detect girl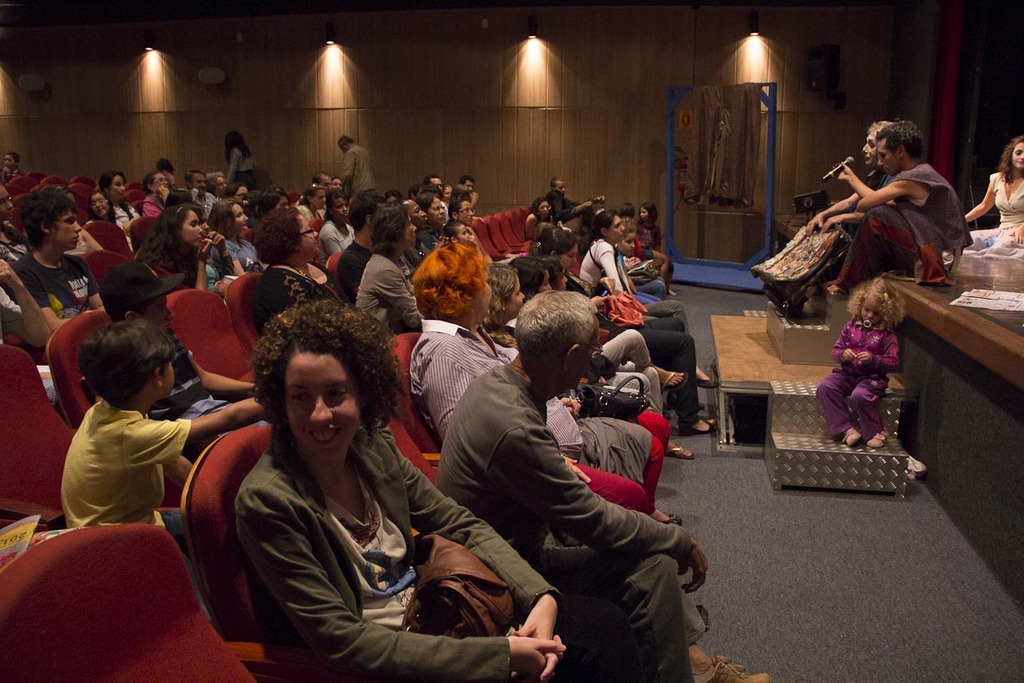
locate(142, 203, 211, 282)
